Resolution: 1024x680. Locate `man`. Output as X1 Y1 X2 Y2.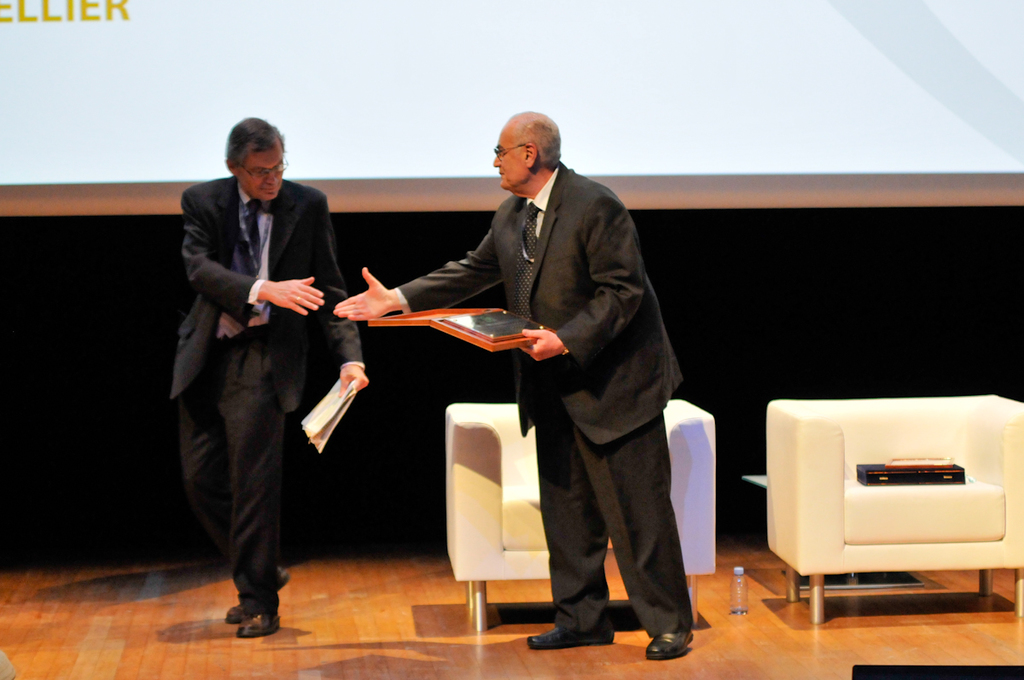
329 108 693 663.
